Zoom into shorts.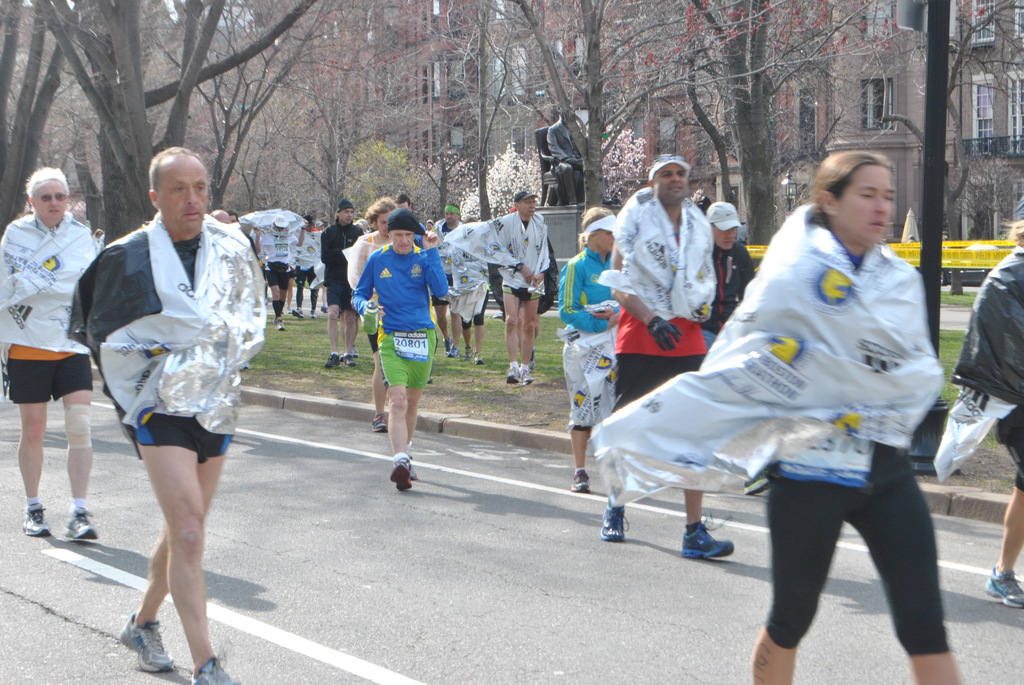
Zoom target: box=[612, 350, 708, 415].
